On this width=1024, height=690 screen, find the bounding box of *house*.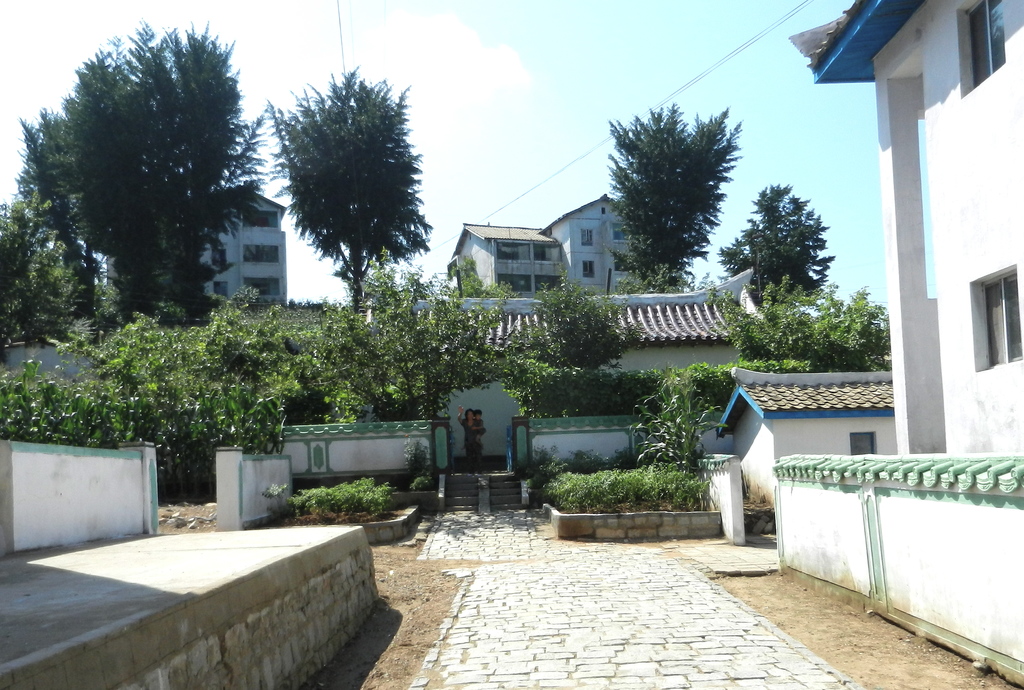
Bounding box: x1=708, y1=380, x2=904, y2=508.
